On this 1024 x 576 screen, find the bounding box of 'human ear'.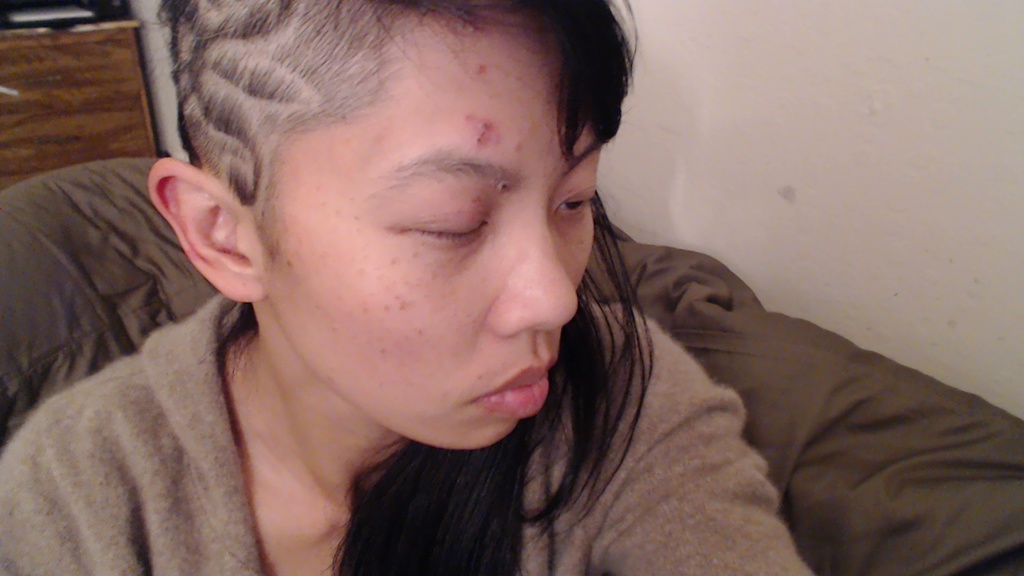
Bounding box: crop(142, 158, 266, 301).
